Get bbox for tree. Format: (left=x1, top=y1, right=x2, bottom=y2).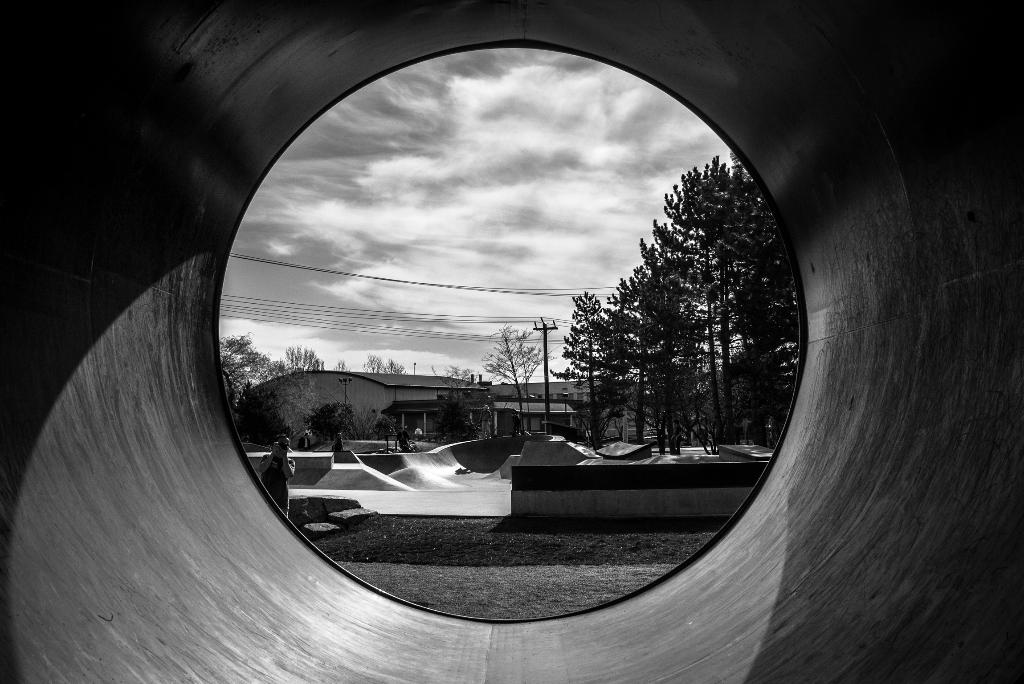
(left=543, top=284, right=629, bottom=446).
